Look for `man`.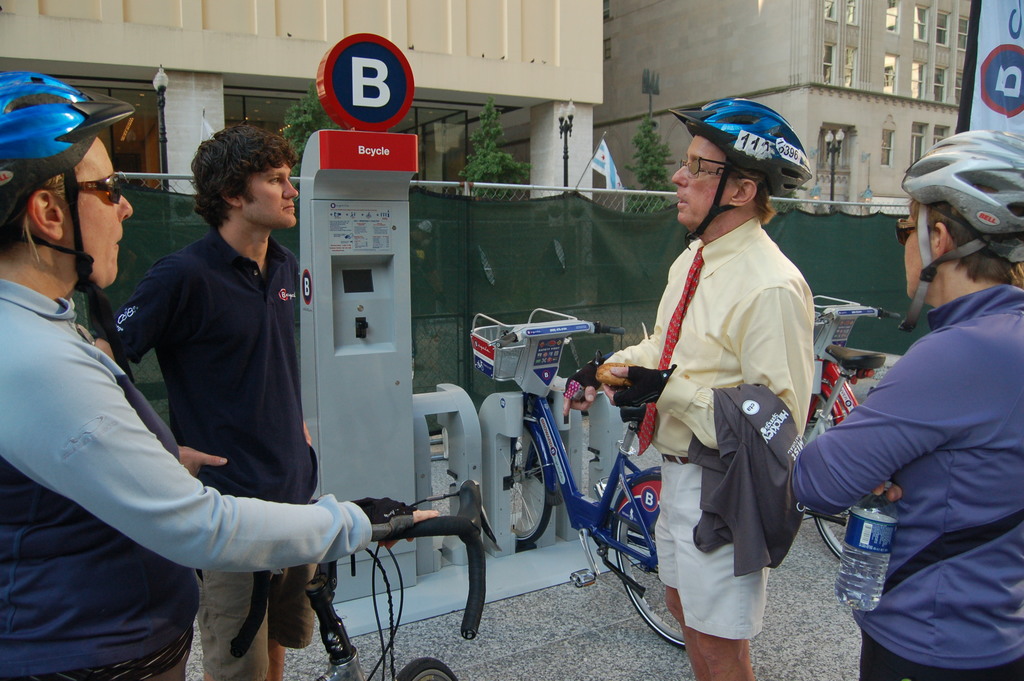
Found: {"x1": 561, "y1": 98, "x2": 819, "y2": 680}.
